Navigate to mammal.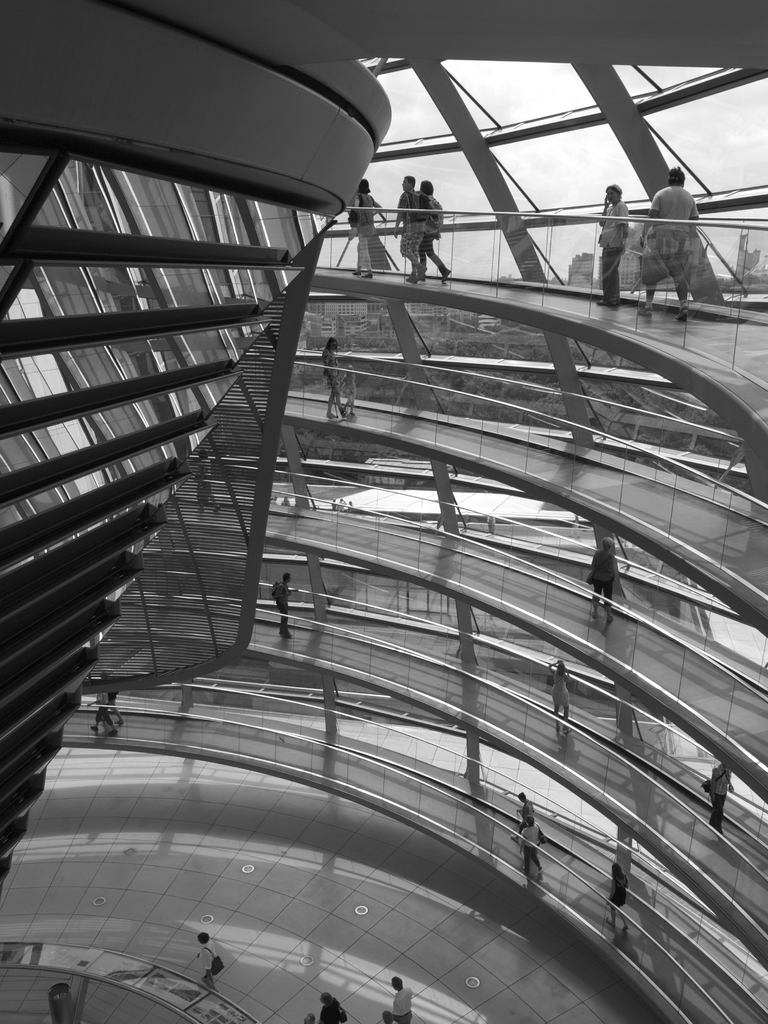
Navigation target: (609,865,630,930).
